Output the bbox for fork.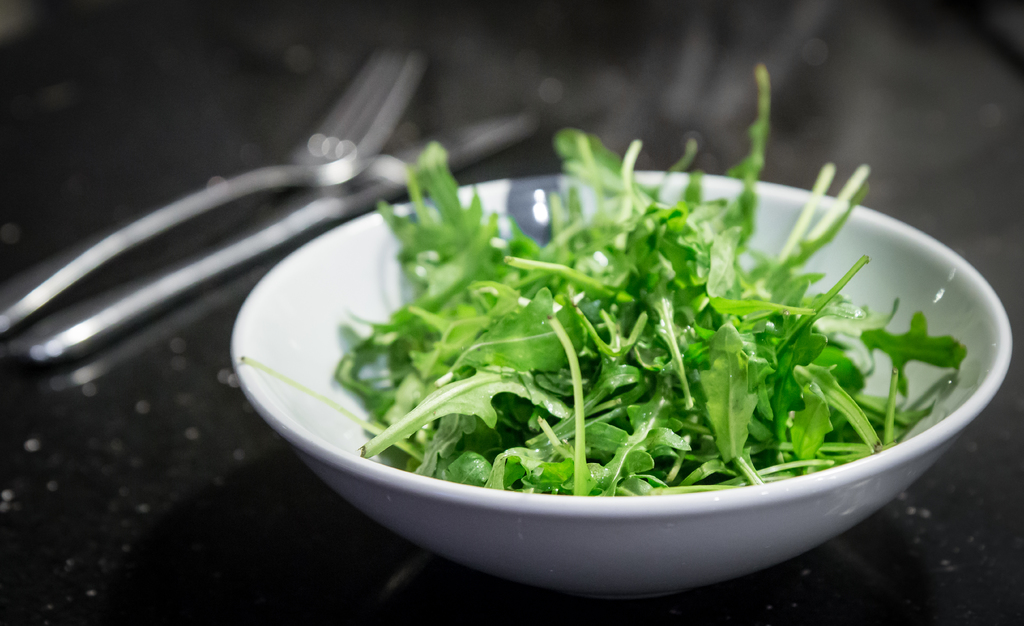
l=0, t=30, r=427, b=335.
